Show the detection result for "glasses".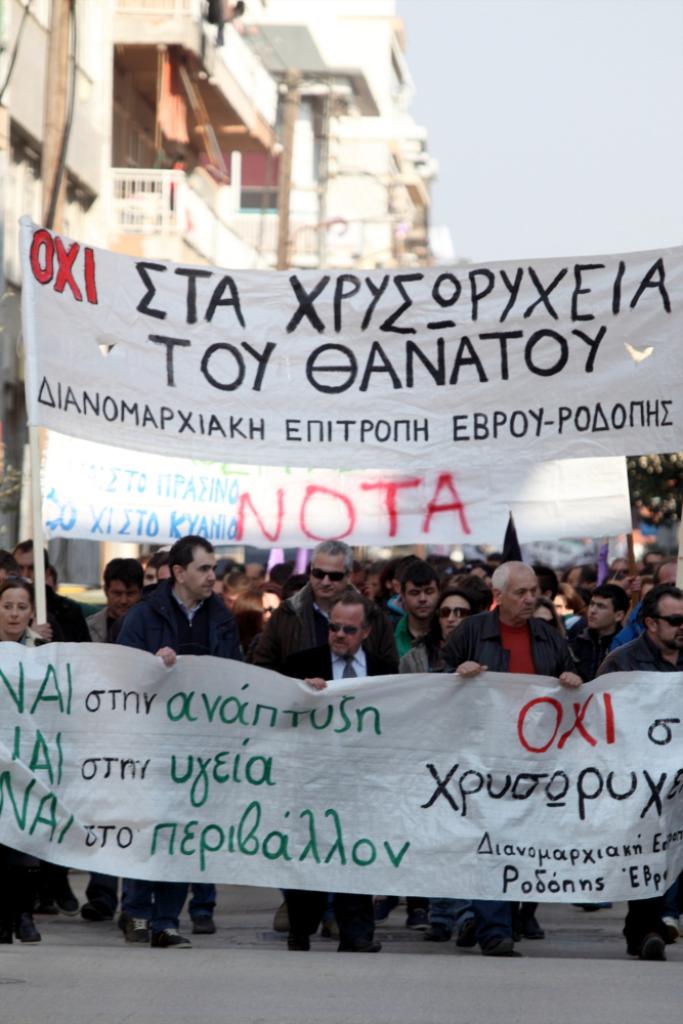
crop(648, 612, 682, 629).
